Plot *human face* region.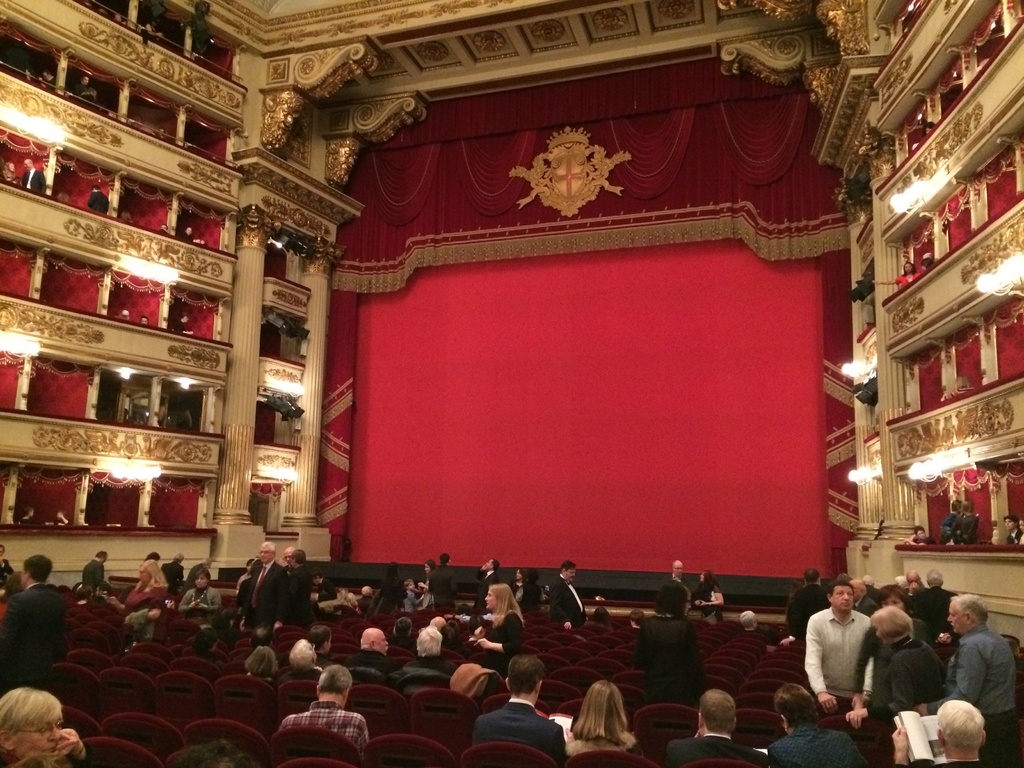
Plotted at [x1=486, y1=560, x2=492, y2=569].
